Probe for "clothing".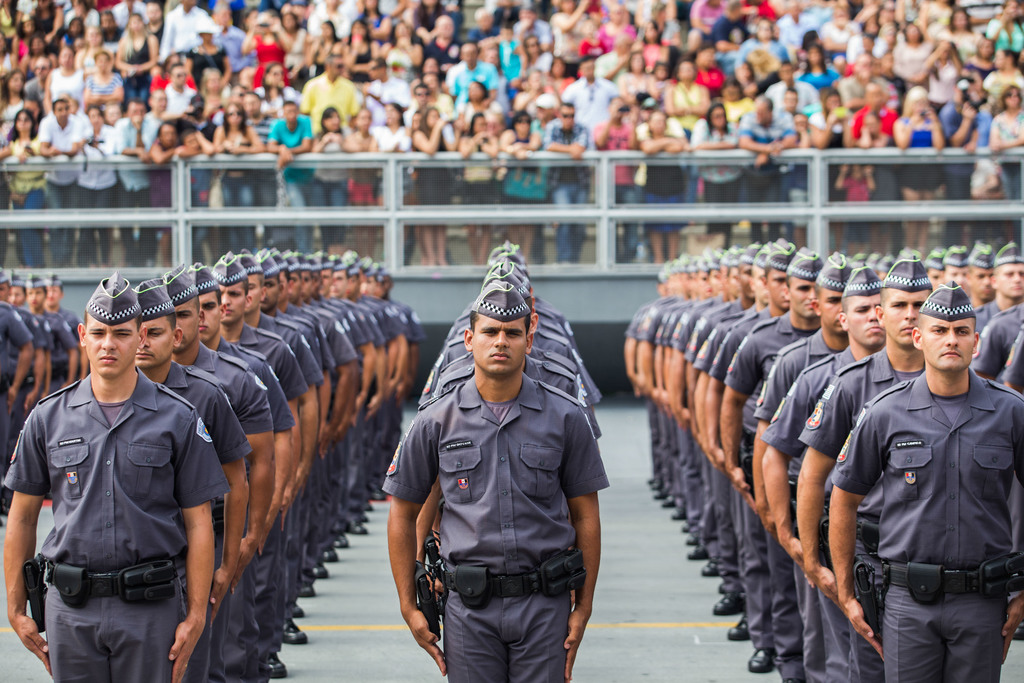
Probe result: detection(460, 98, 492, 126).
